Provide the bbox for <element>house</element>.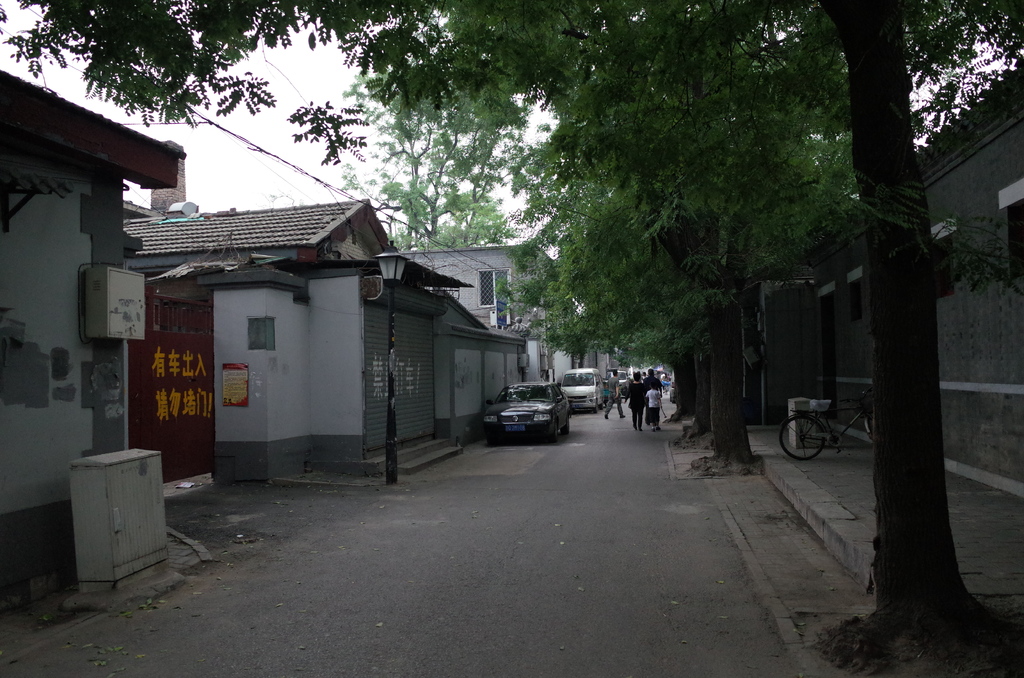
left=694, top=71, right=1023, bottom=508.
